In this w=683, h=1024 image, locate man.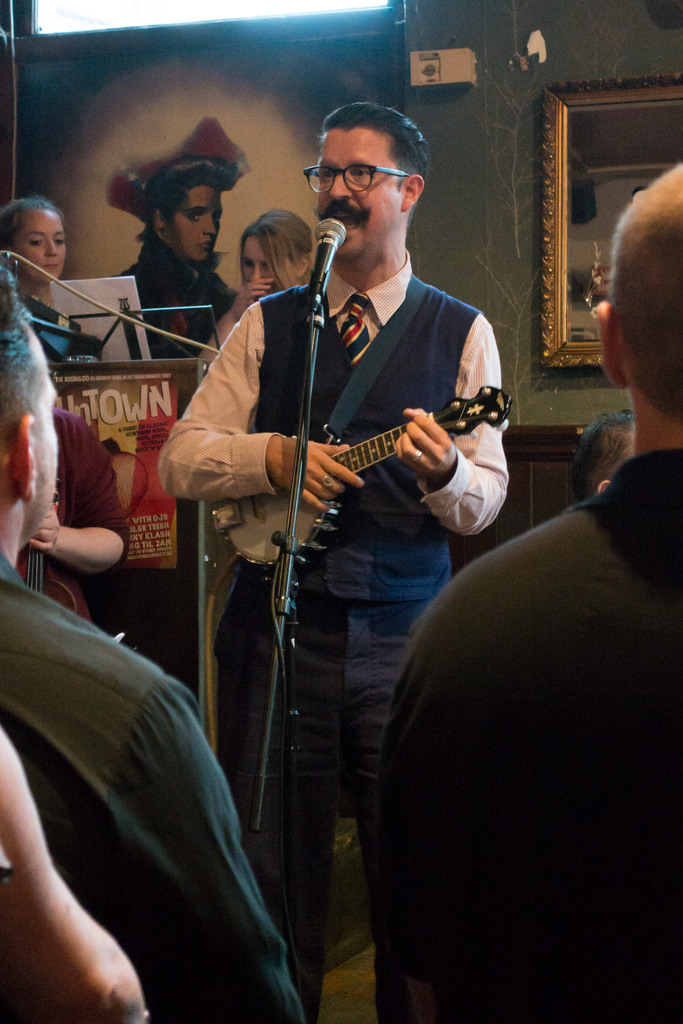
Bounding box: bbox(379, 158, 682, 1023).
